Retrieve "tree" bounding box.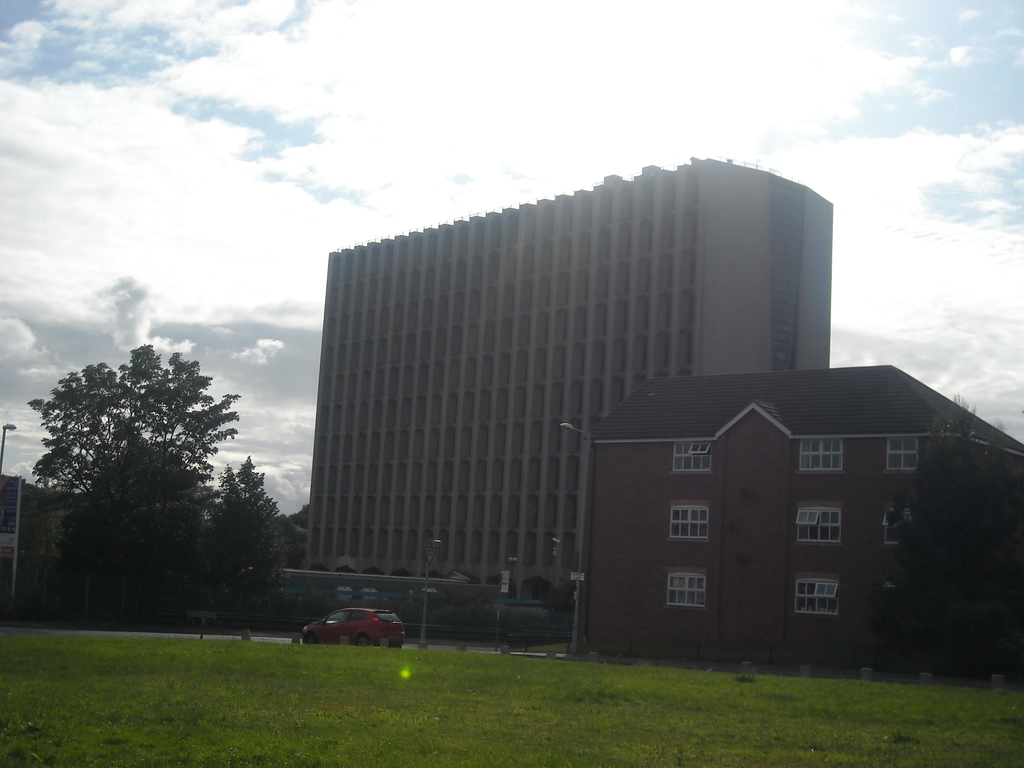
Bounding box: <box>871,390,1023,696</box>.
